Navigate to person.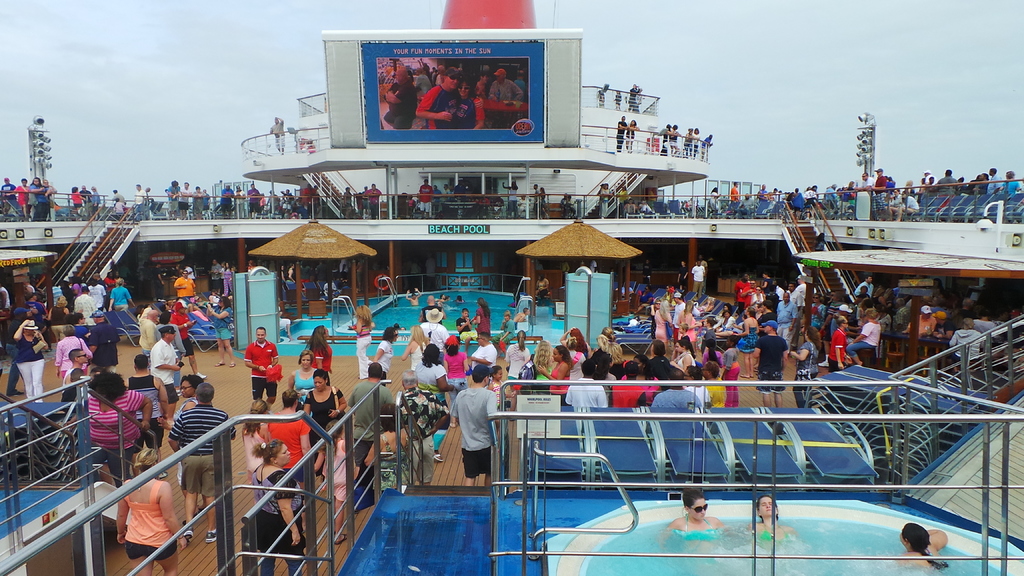
Navigation target: <bbox>171, 301, 201, 372</bbox>.
